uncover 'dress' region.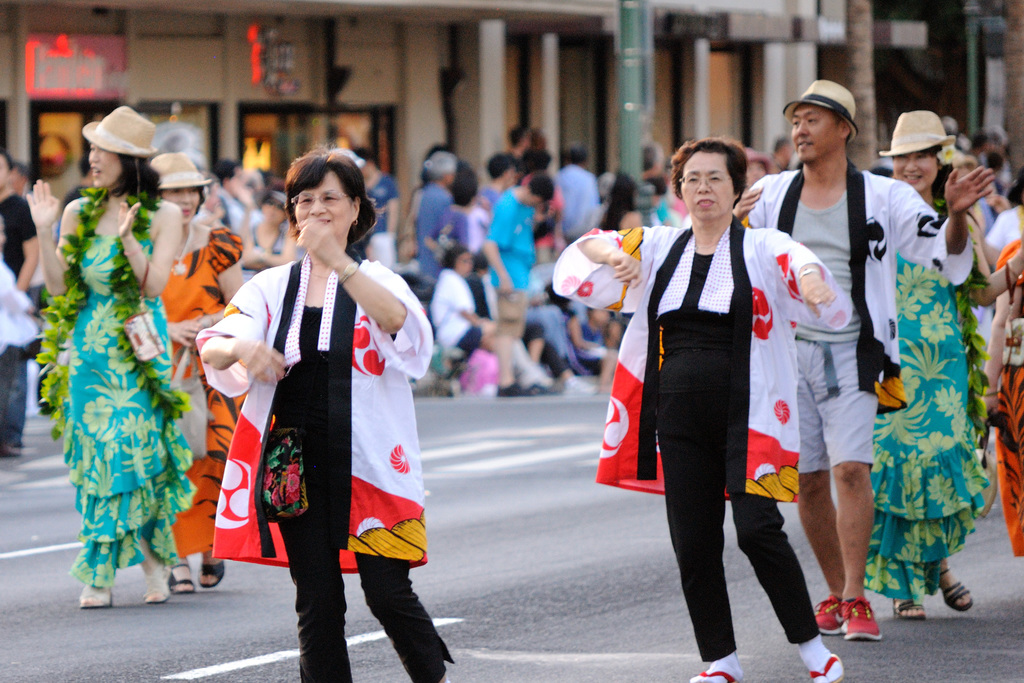
Uncovered: bbox=(860, 254, 991, 602).
